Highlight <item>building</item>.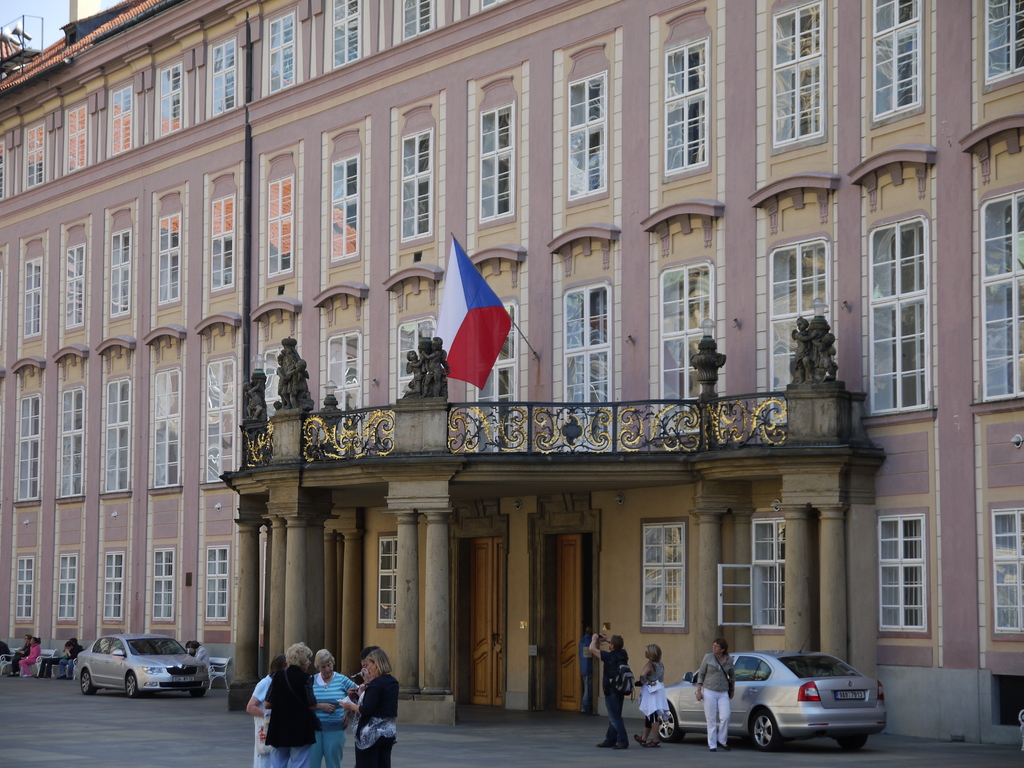
Highlighted region: box(1, 0, 1023, 748).
